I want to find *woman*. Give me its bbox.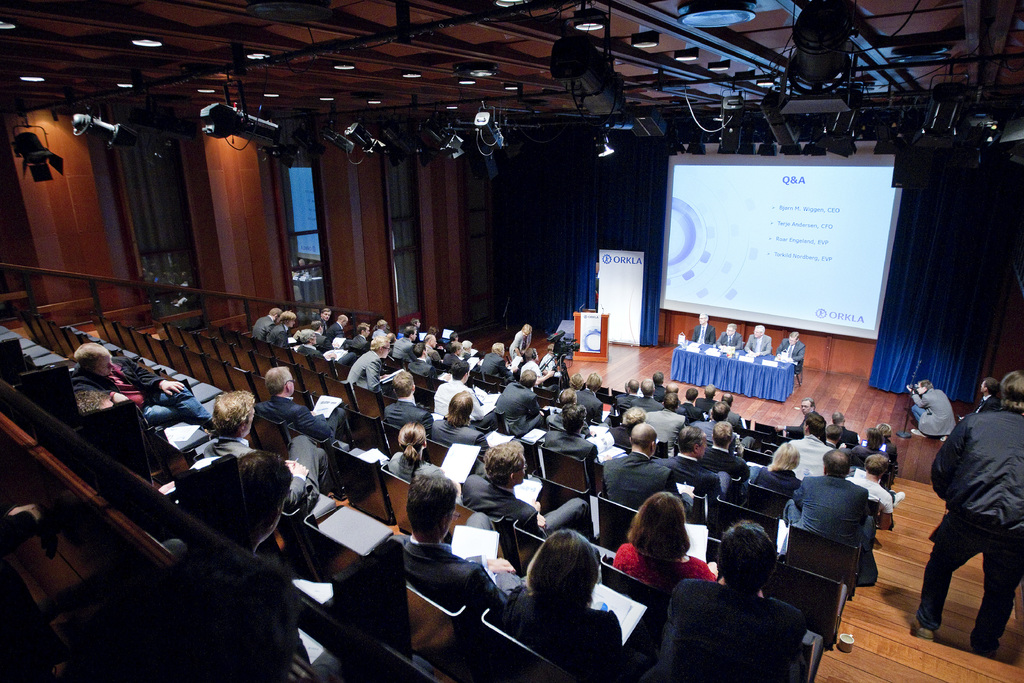
{"x1": 754, "y1": 441, "x2": 797, "y2": 498}.
